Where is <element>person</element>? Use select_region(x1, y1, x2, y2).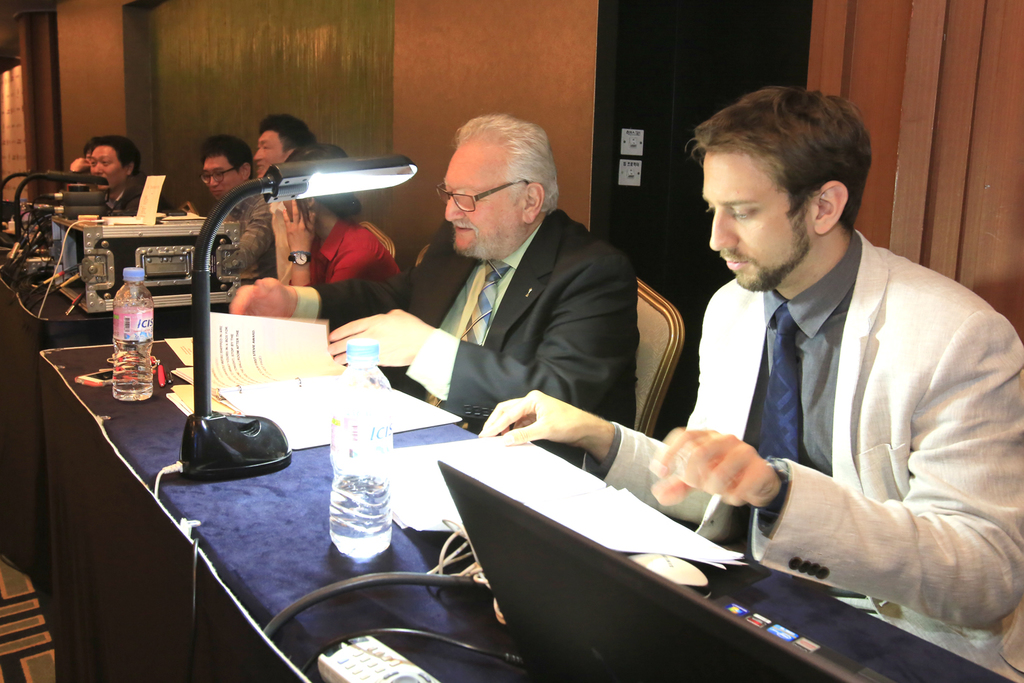
select_region(276, 143, 409, 296).
